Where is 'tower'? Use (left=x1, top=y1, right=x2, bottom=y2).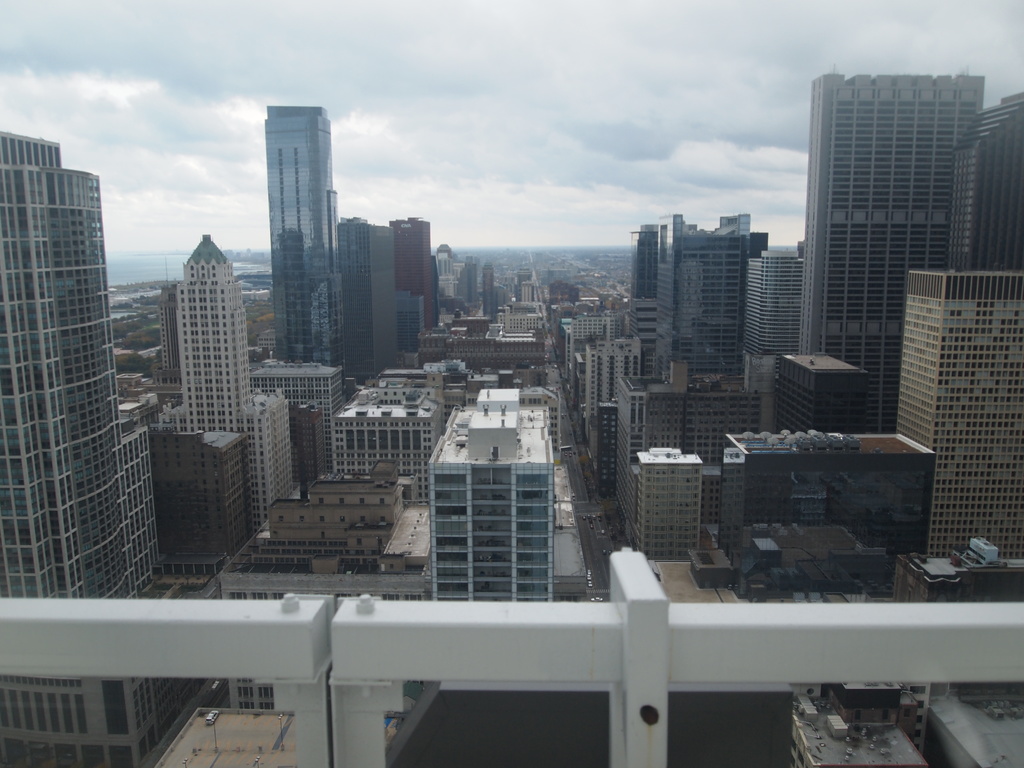
(left=884, top=278, right=1023, bottom=557).
